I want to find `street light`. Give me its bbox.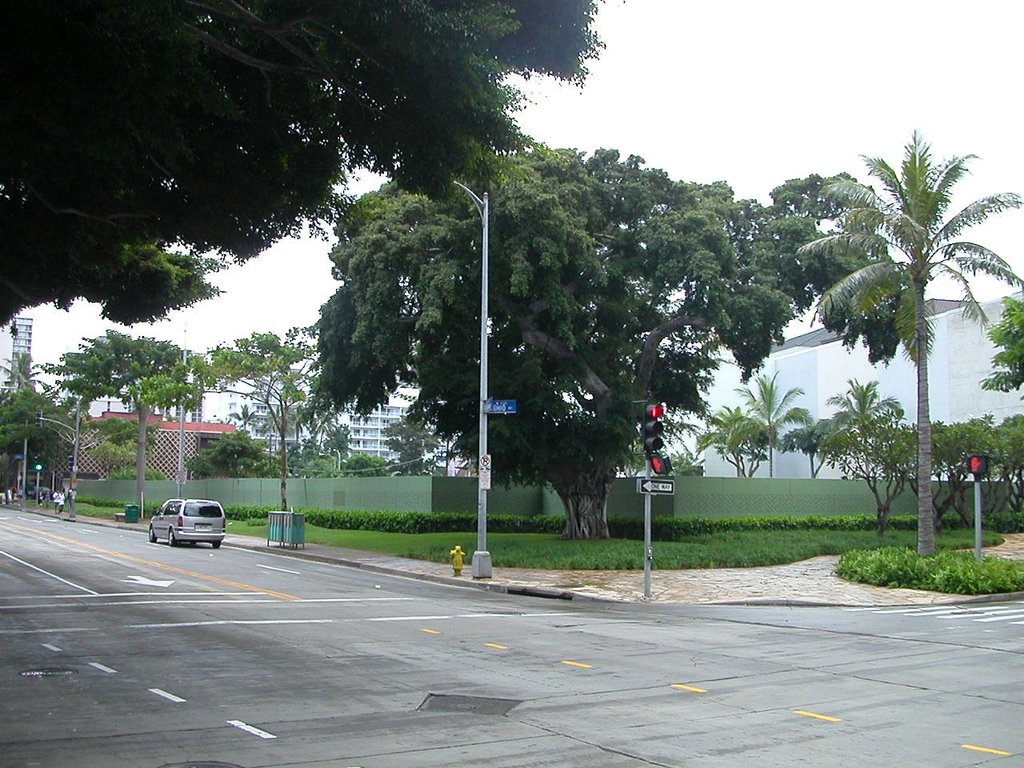
left=413, top=178, right=529, bottom=609.
